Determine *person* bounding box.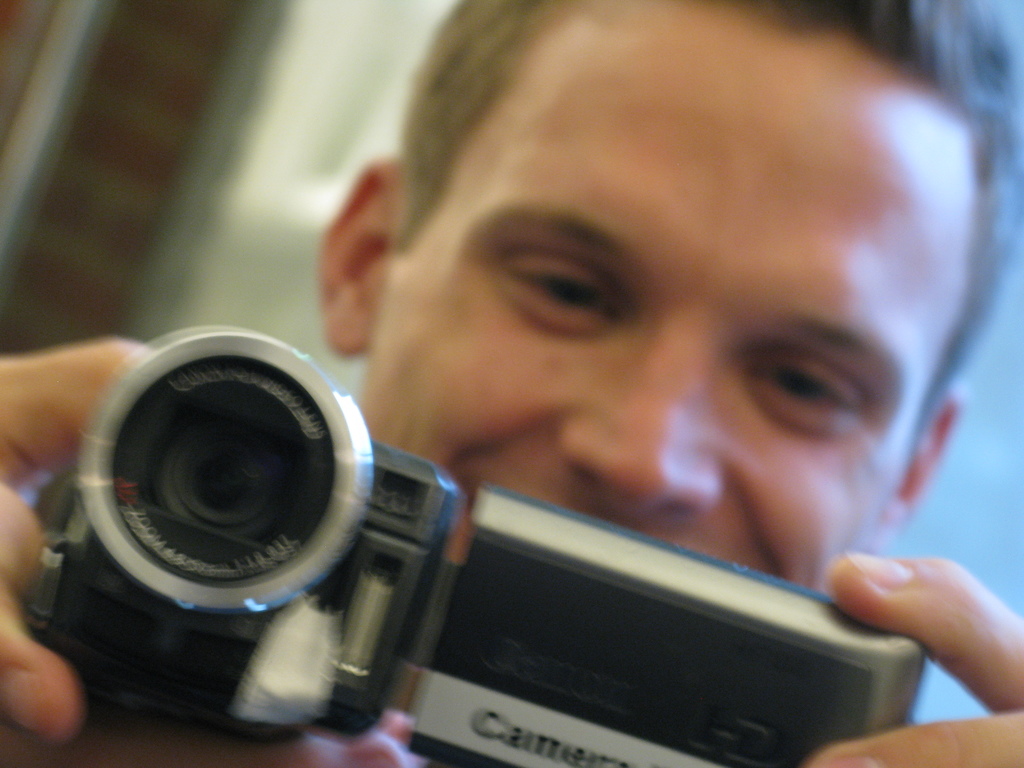
Determined: crop(3, 0, 1023, 767).
